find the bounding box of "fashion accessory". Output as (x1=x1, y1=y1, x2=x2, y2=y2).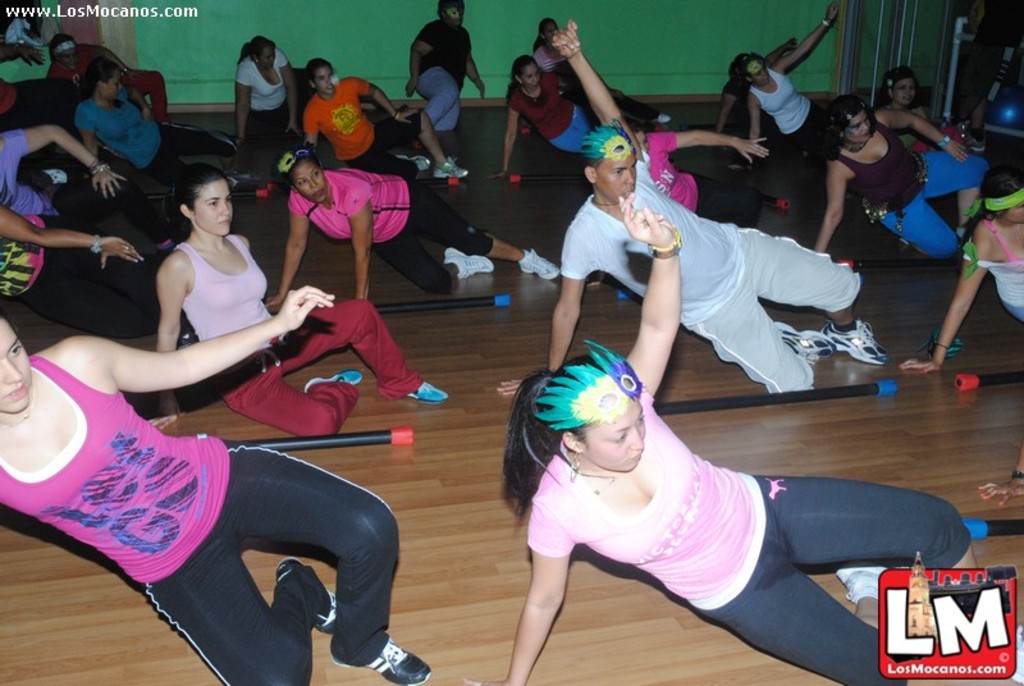
(x1=968, y1=191, x2=1023, y2=218).
